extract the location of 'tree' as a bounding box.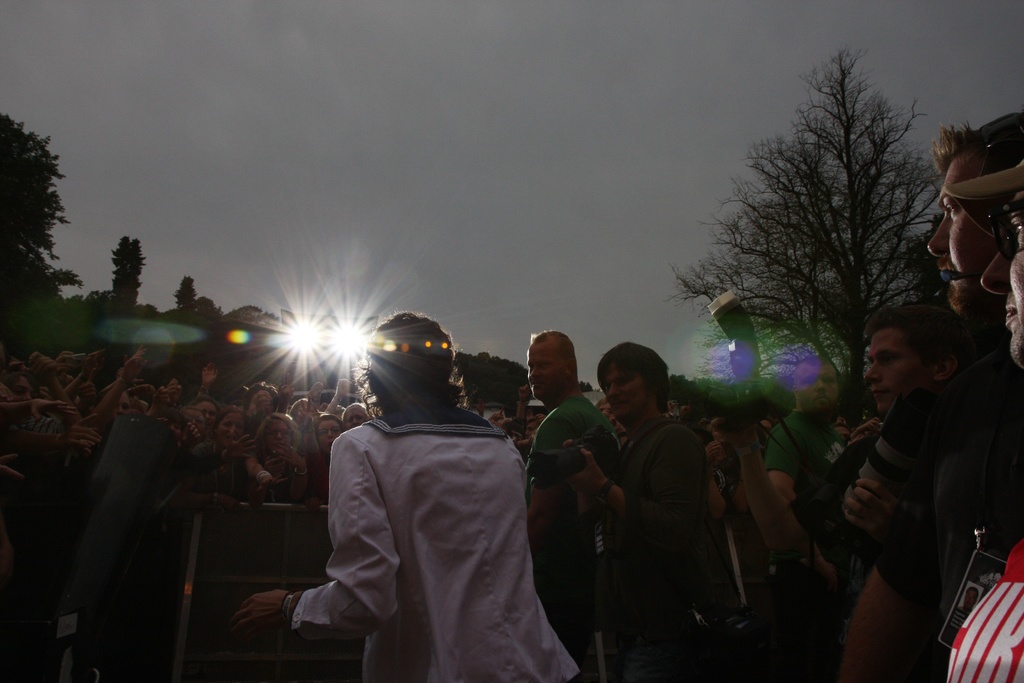
106 236 146 325.
